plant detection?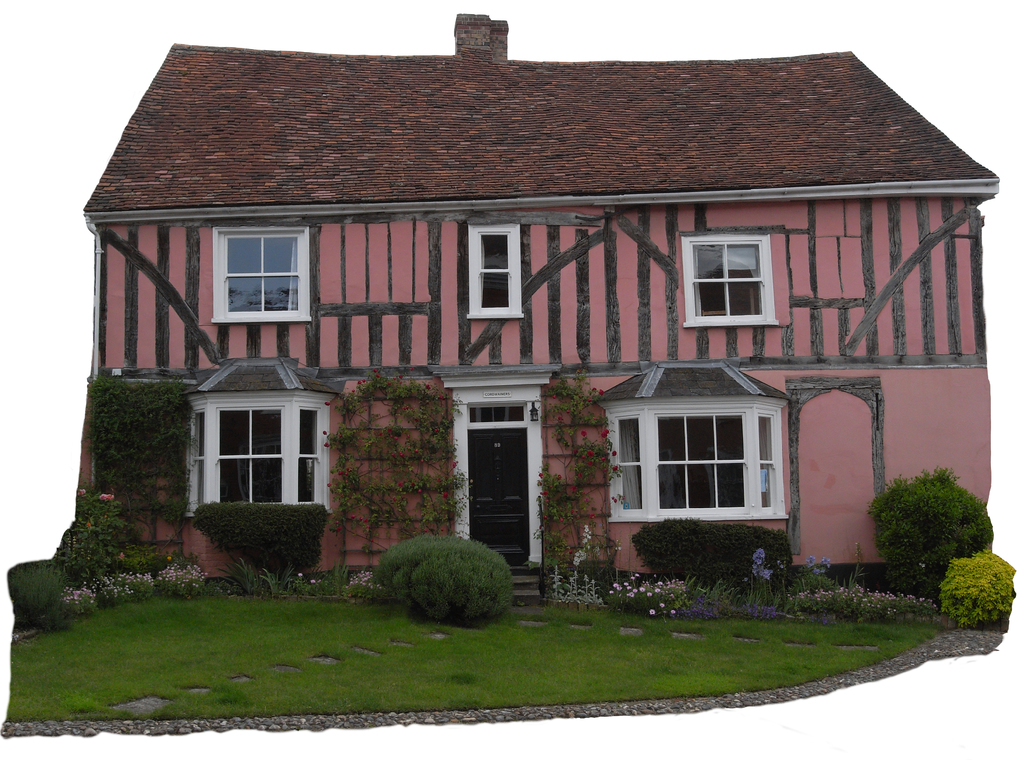
(x1=310, y1=553, x2=353, y2=600)
